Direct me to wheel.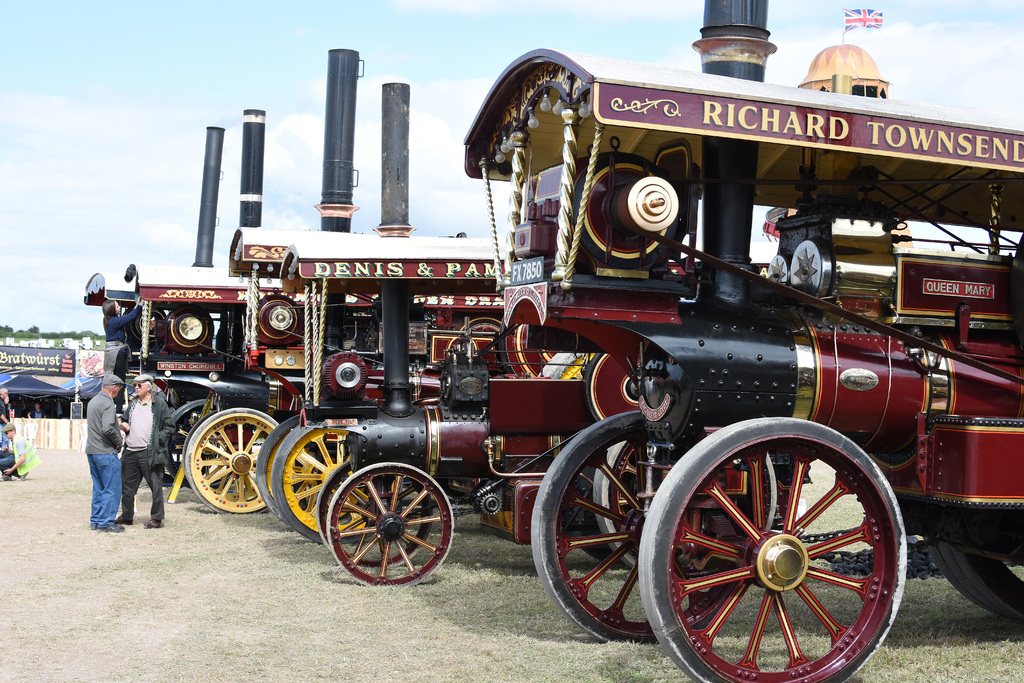
Direction: box=[326, 461, 454, 586].
